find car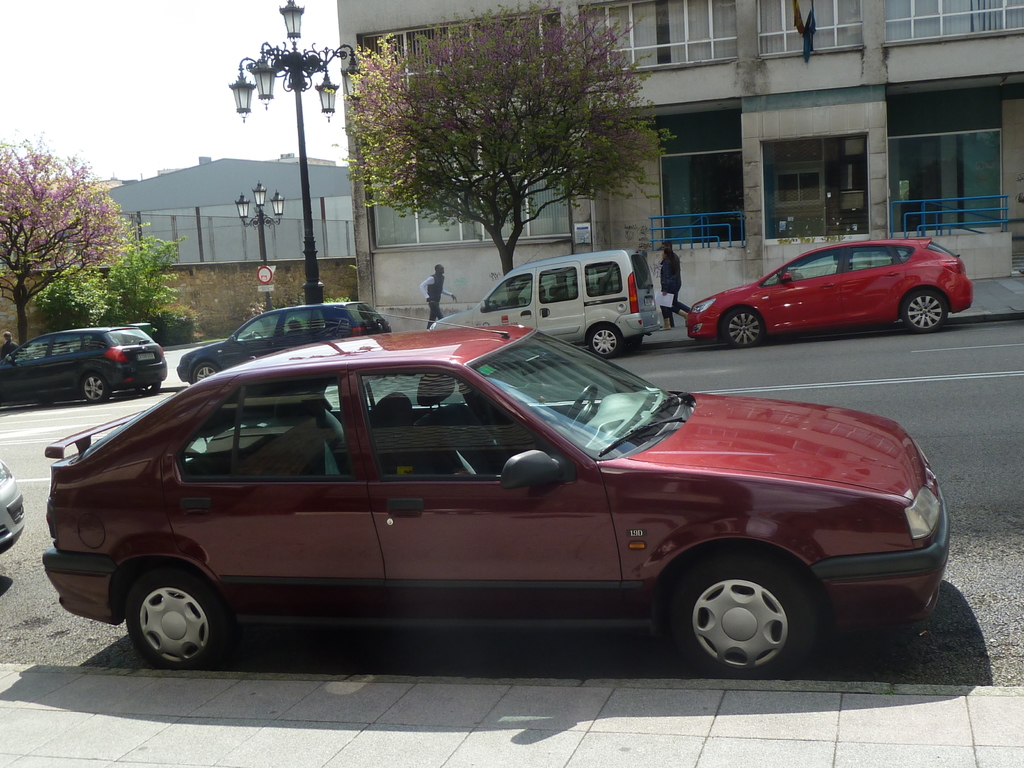
l=0, t=460, r=21, b=556
